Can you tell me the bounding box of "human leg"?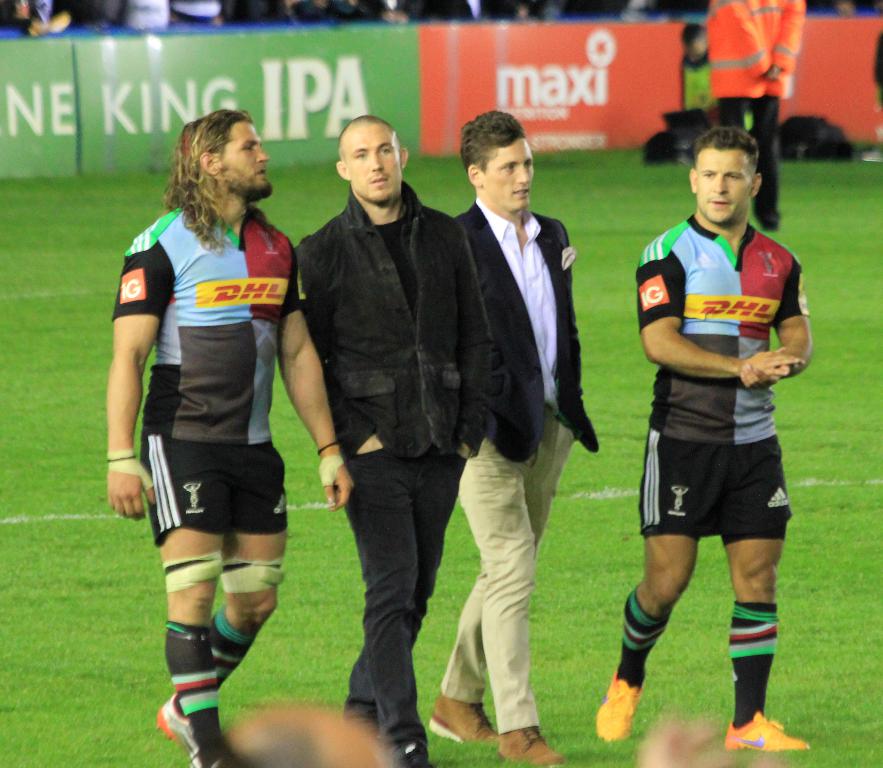
158 441 286 767.
